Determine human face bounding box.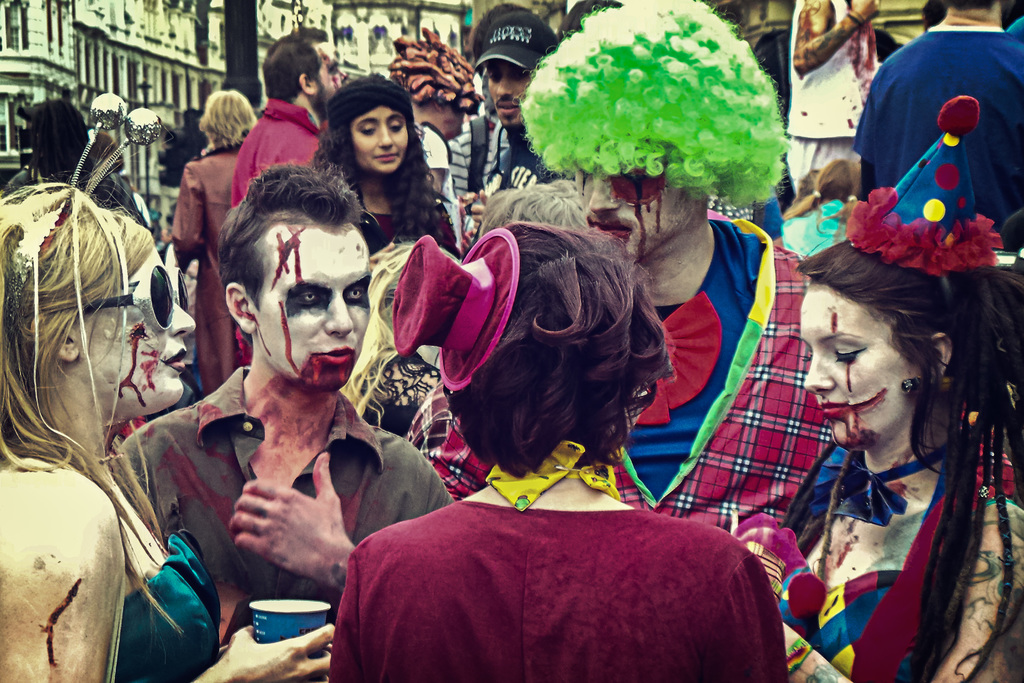
Determined: detection(319, 39, 350, 111).
